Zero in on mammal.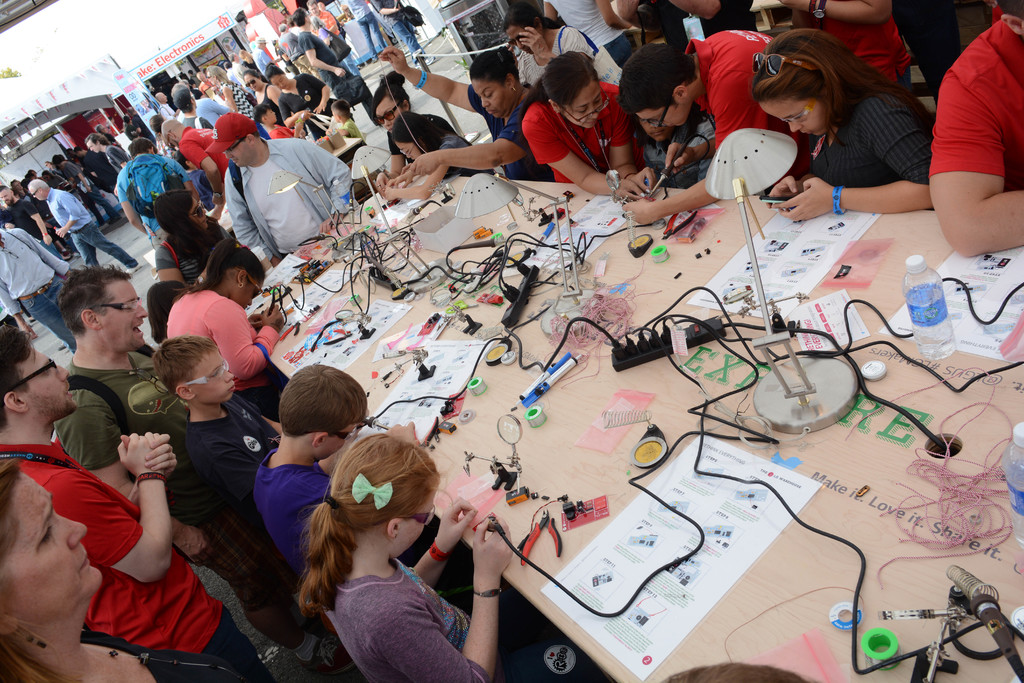
Zeroed in: 252 365 376 570.
